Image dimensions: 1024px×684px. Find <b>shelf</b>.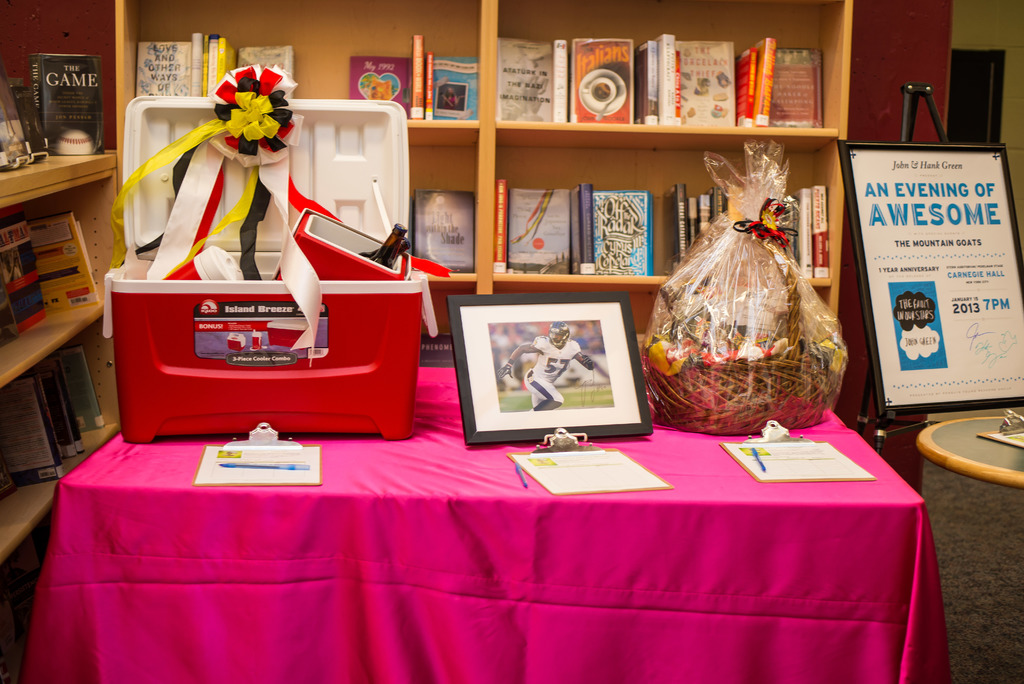
rect(0, 158, 116, 386).
